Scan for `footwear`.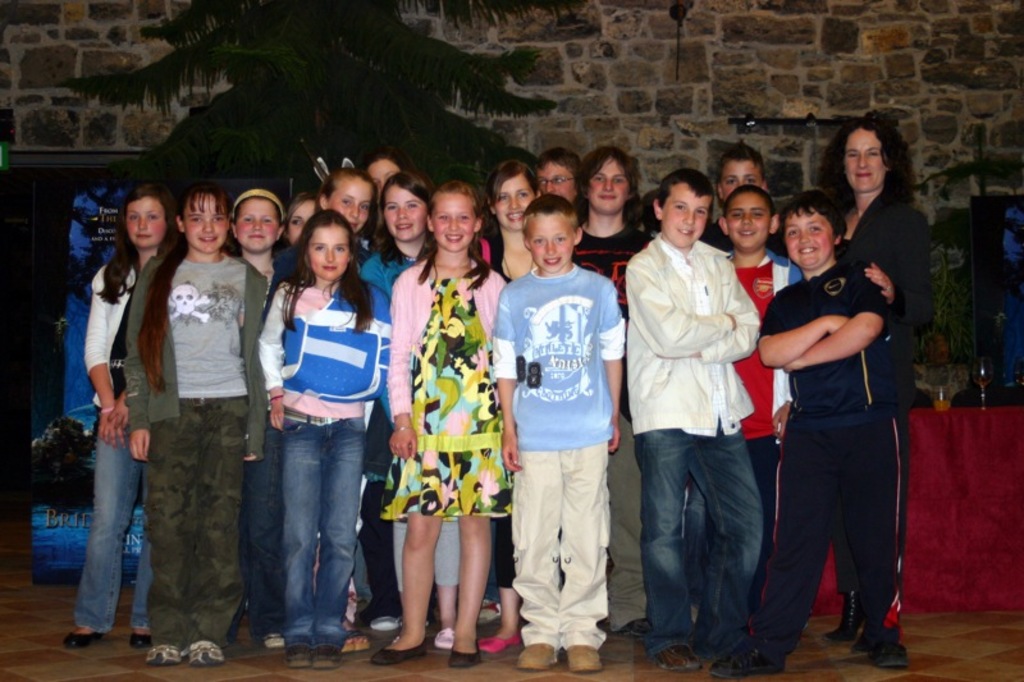
Scan result: (452,641,479,667).
